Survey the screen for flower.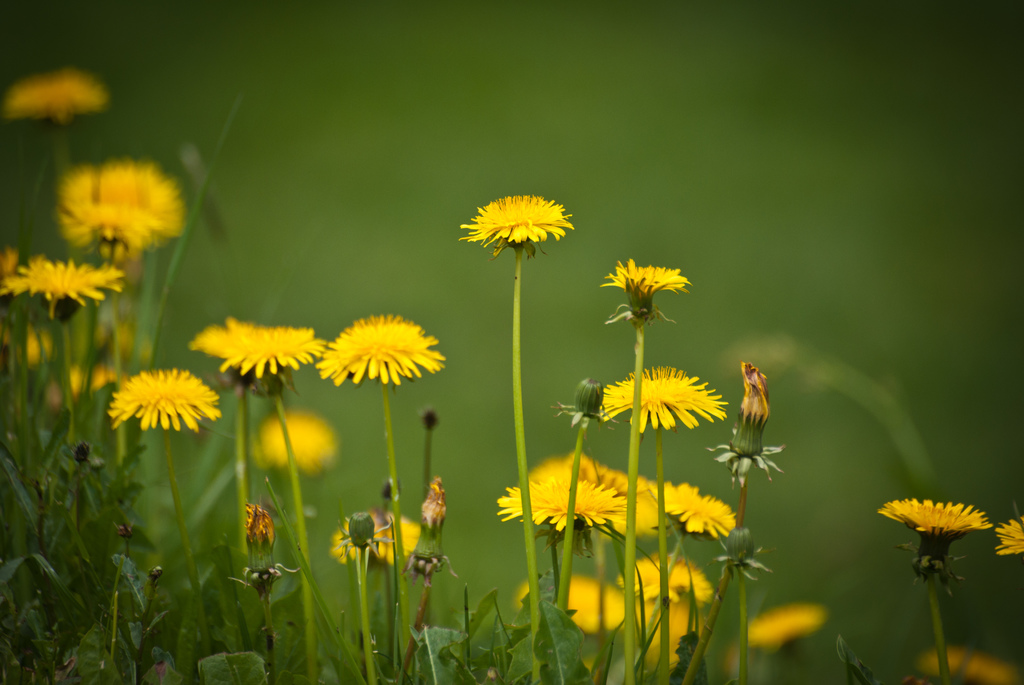
Survey found: (left=593, top=359, right=729, bottom=435).
